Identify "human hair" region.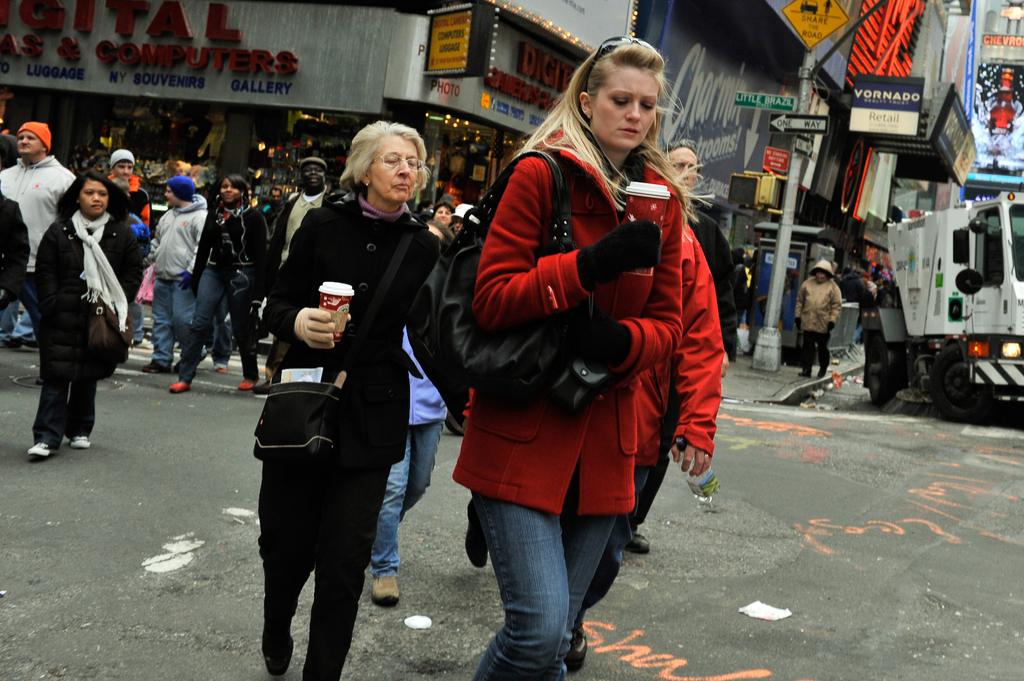
Region: {"x1": 205, "y1": 173, "x2": 251, "y2": 212}.
